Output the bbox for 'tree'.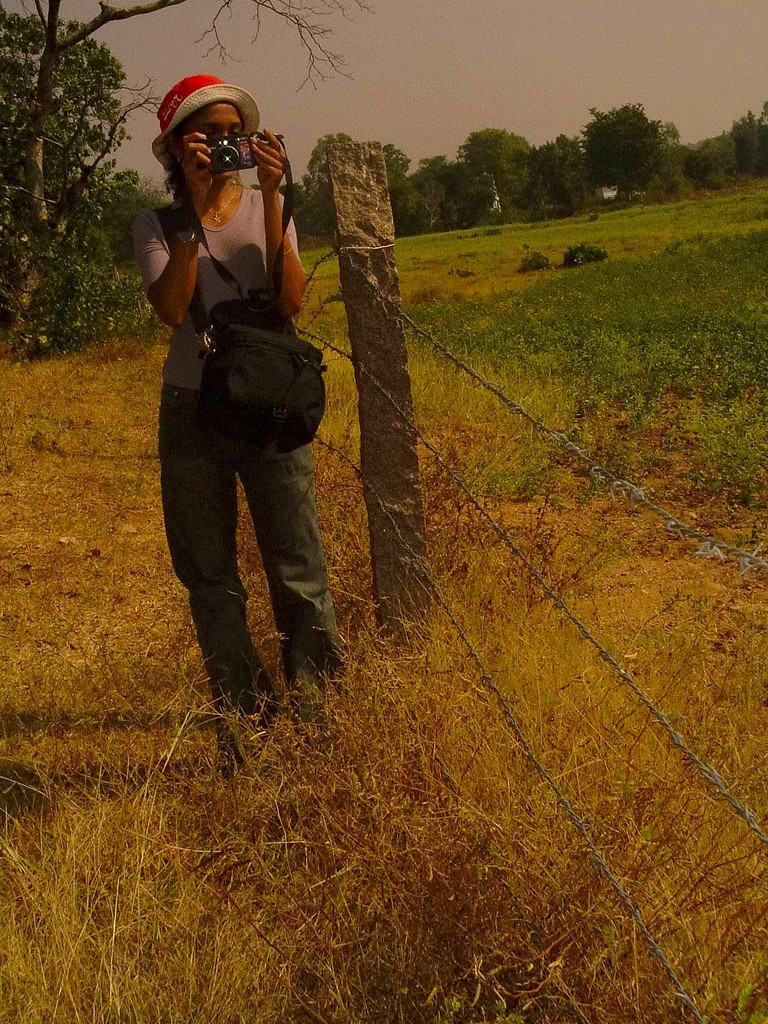
<box>583,83,688,184</box>.
